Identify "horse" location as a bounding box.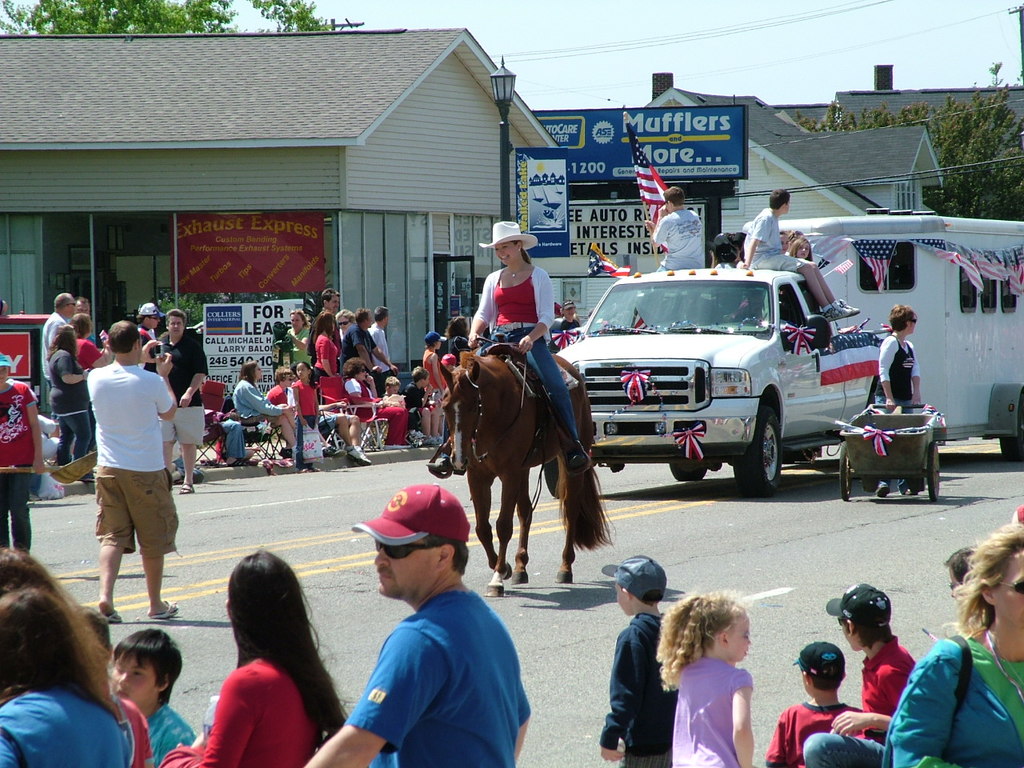
bbox(435, 346, 618, 597).
